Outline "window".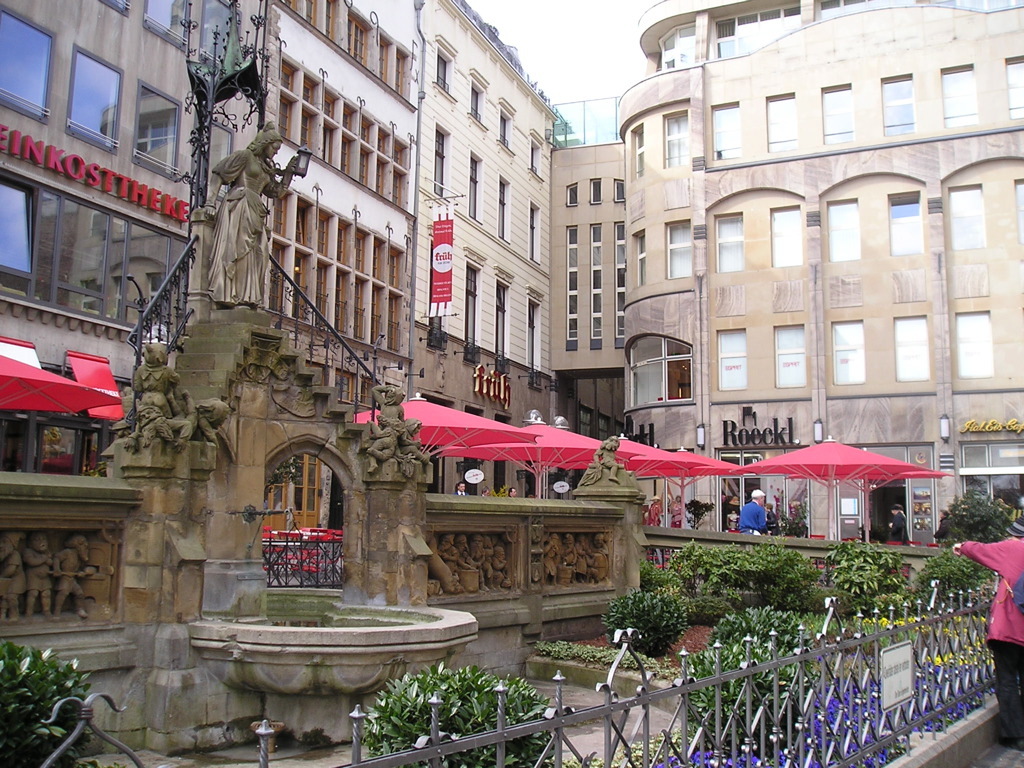
Outline: BBox(300, 82, 318, 157).
